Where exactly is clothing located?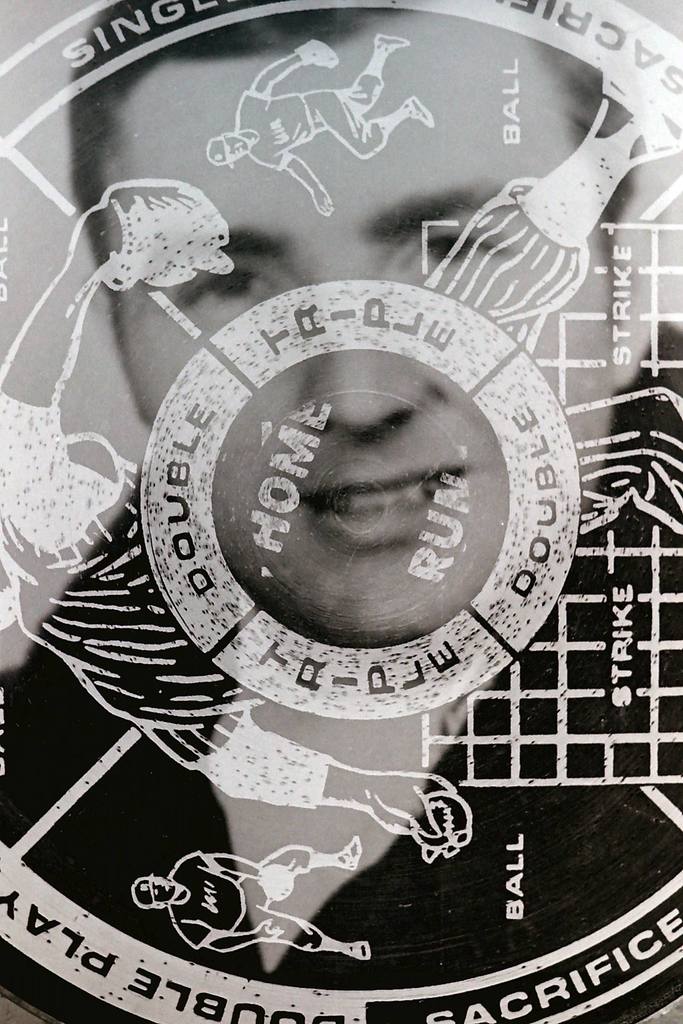
Its bounding box is rect(0, 375, 682, 1023).
